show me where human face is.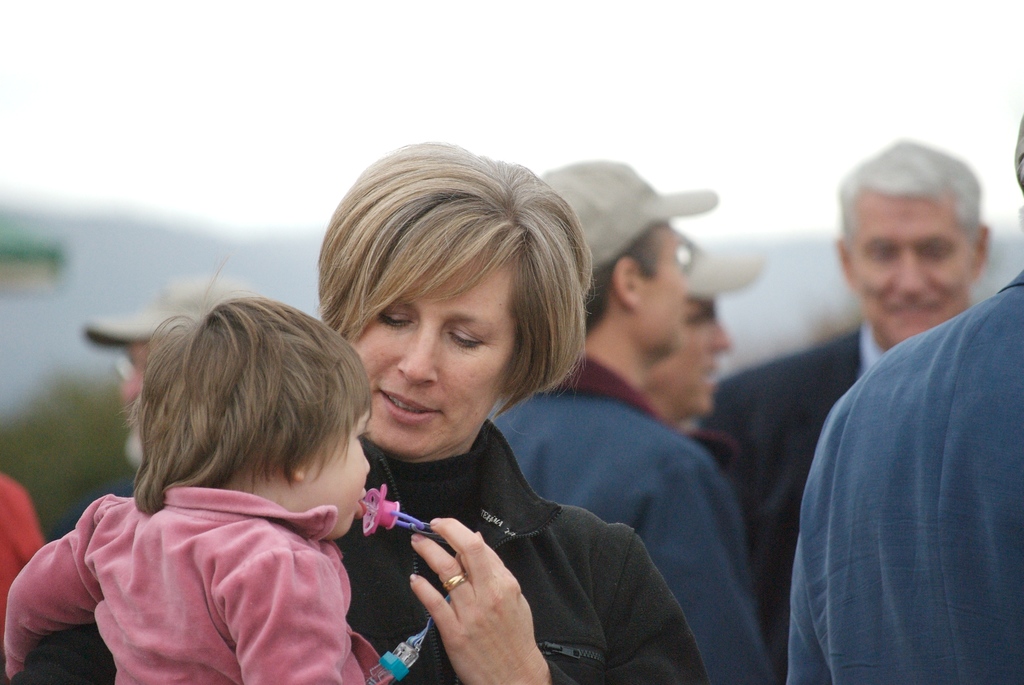
human face is at 118:341:147:474.
